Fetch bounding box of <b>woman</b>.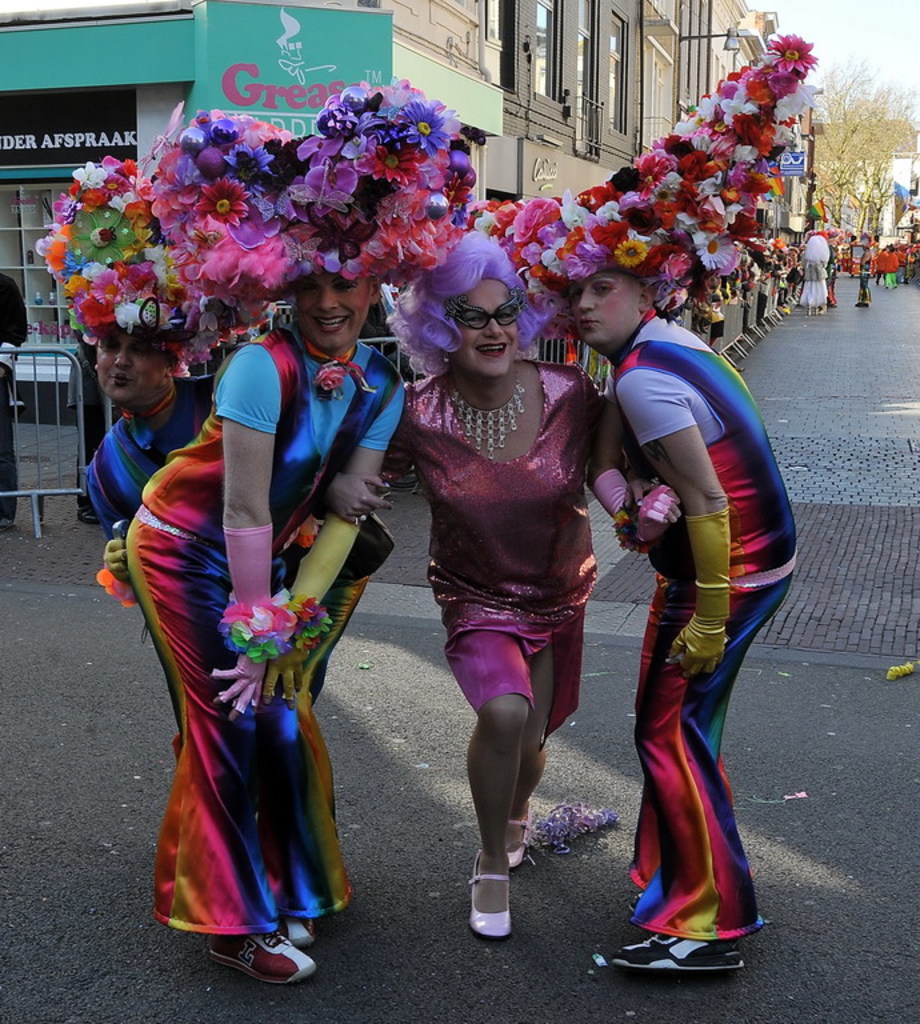
Bbox: [400, 227, 631, 899].
